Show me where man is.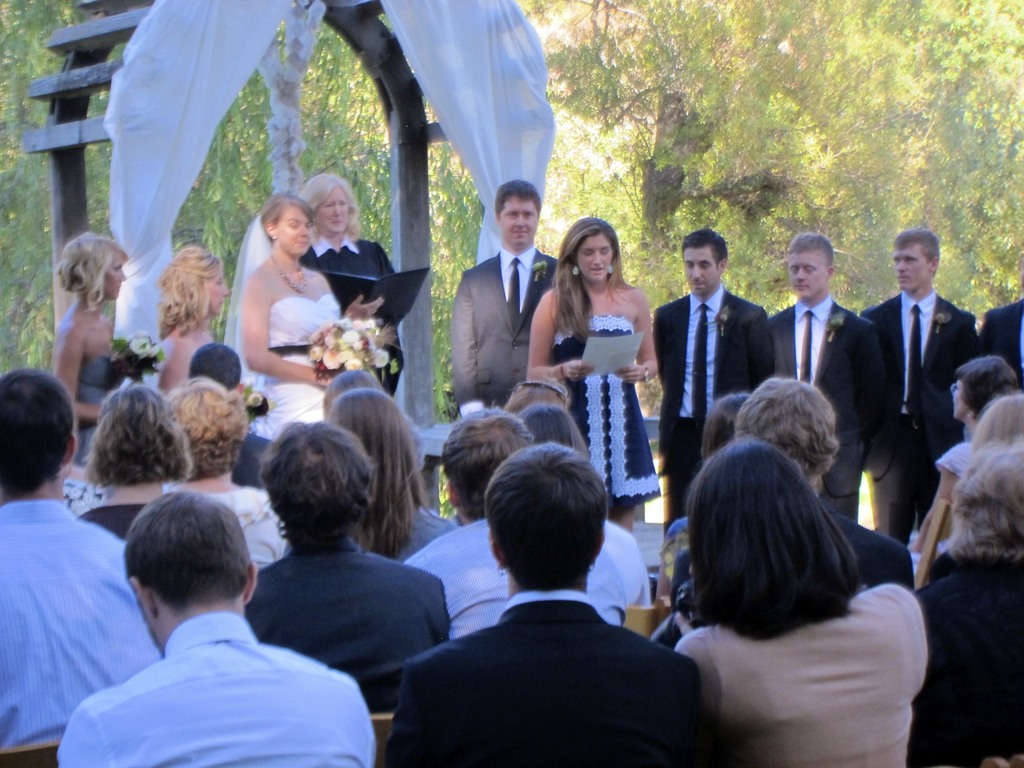
man is at (x1=0, y1=362, x2=168, y2=757).
